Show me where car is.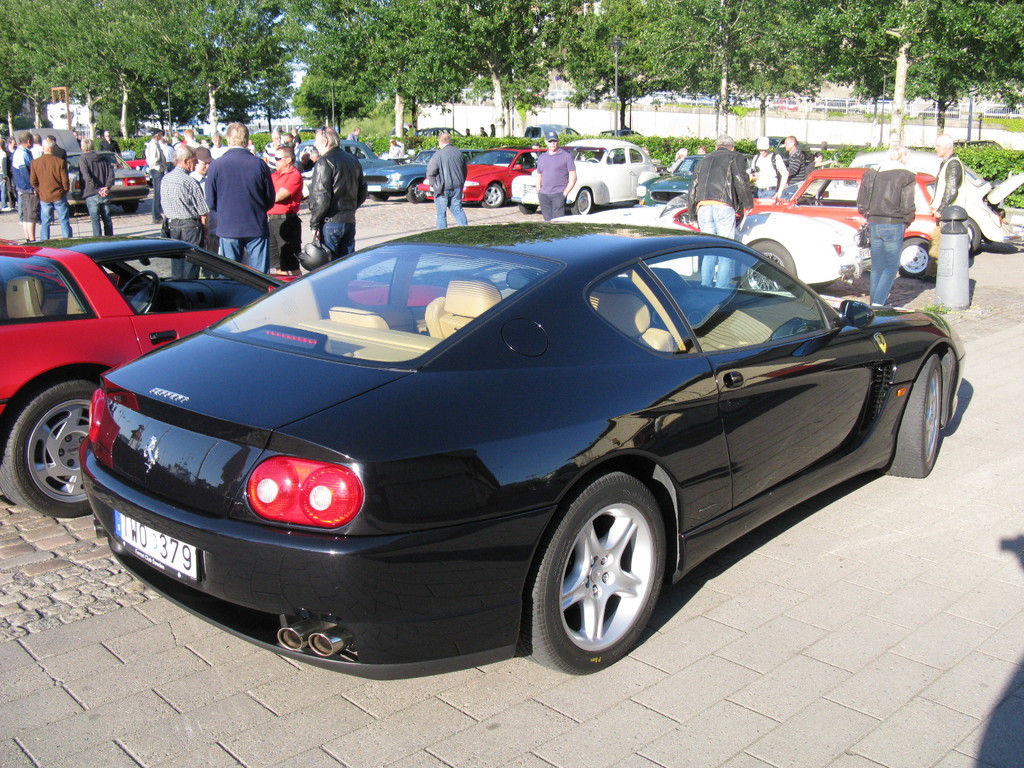
car is at BBox(56, 150, 150, 219).
